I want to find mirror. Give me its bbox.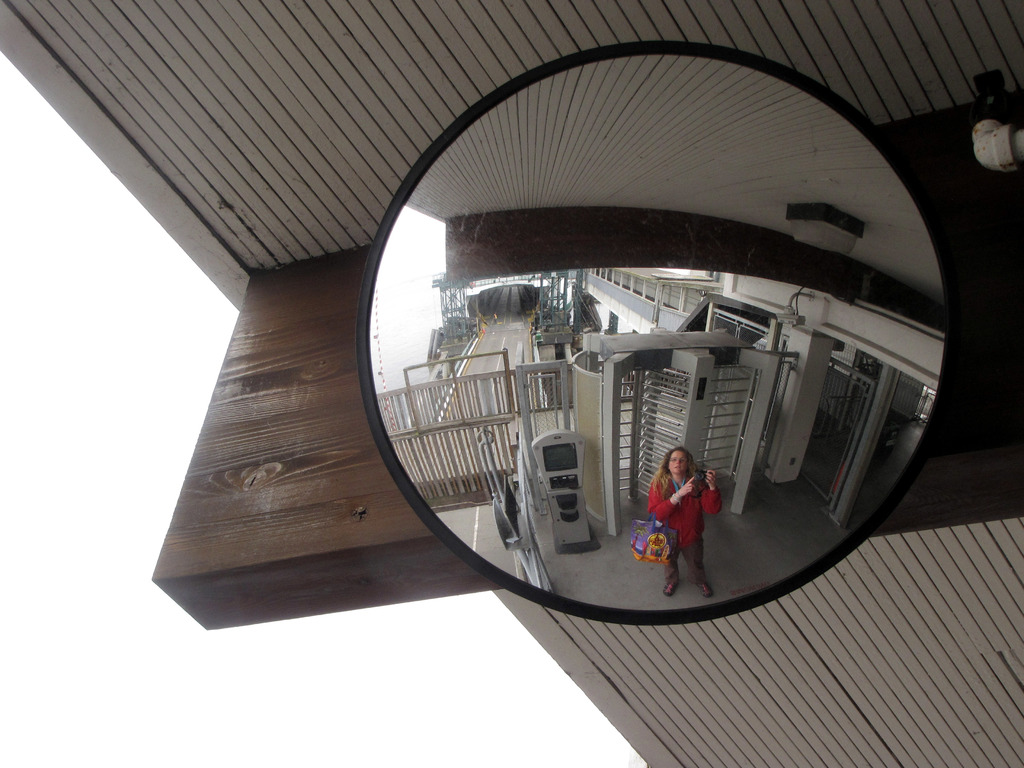
371,54,948,611.
